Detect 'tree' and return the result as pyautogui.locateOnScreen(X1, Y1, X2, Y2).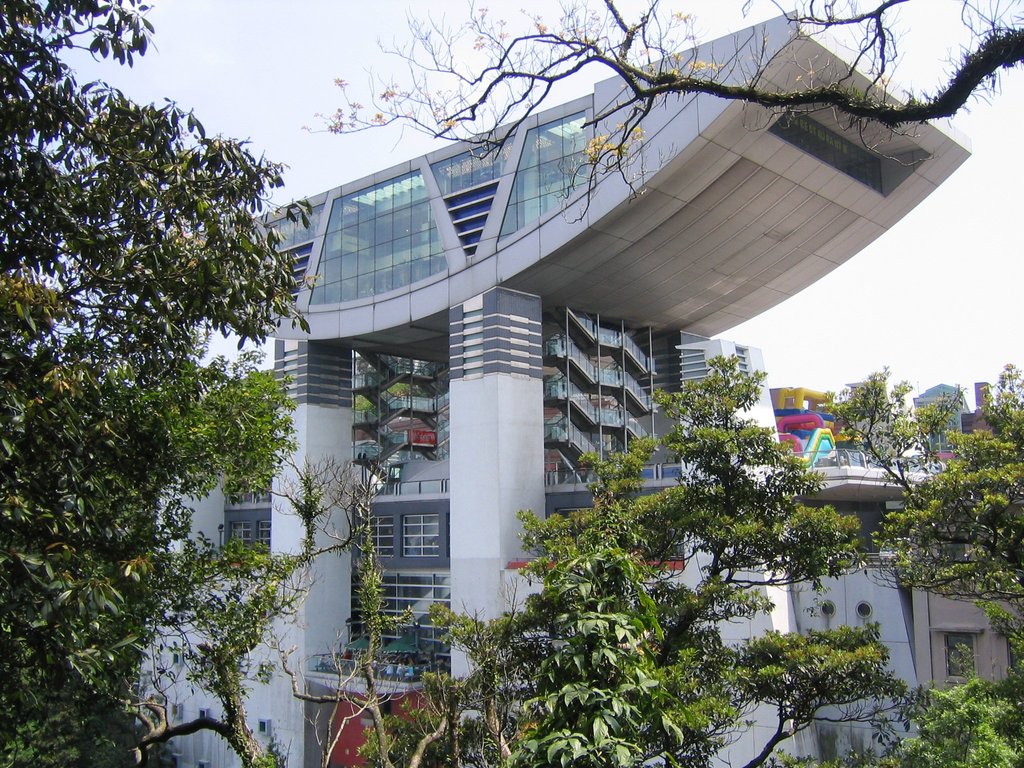
pyautogui.locateOnScreen(90, 346, 904, 767).
